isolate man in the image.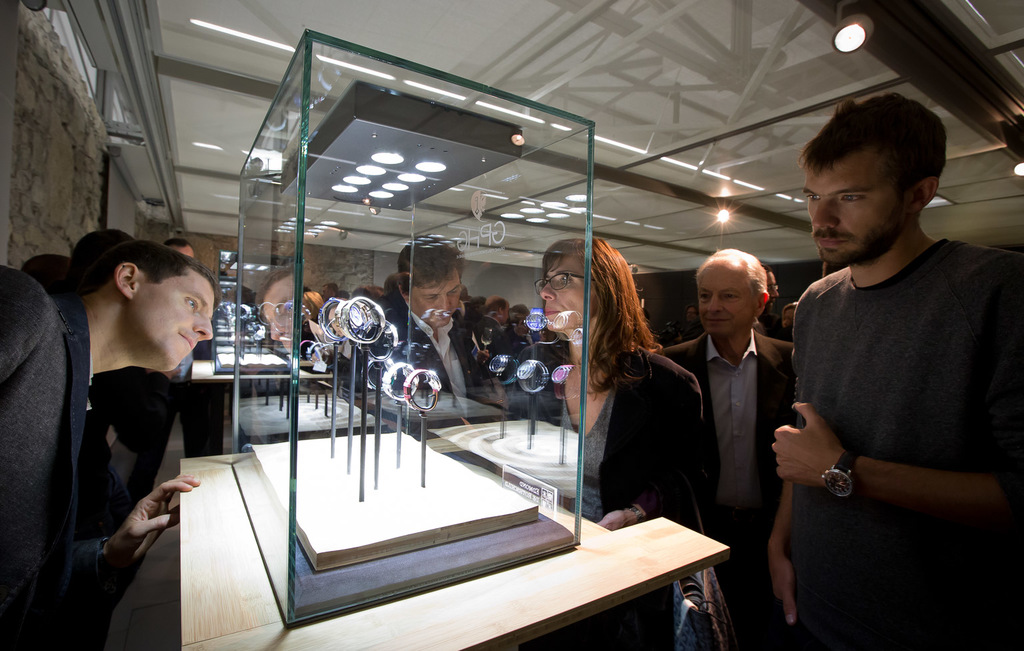
Isolated region: crop(384, 236, 491, 407).
